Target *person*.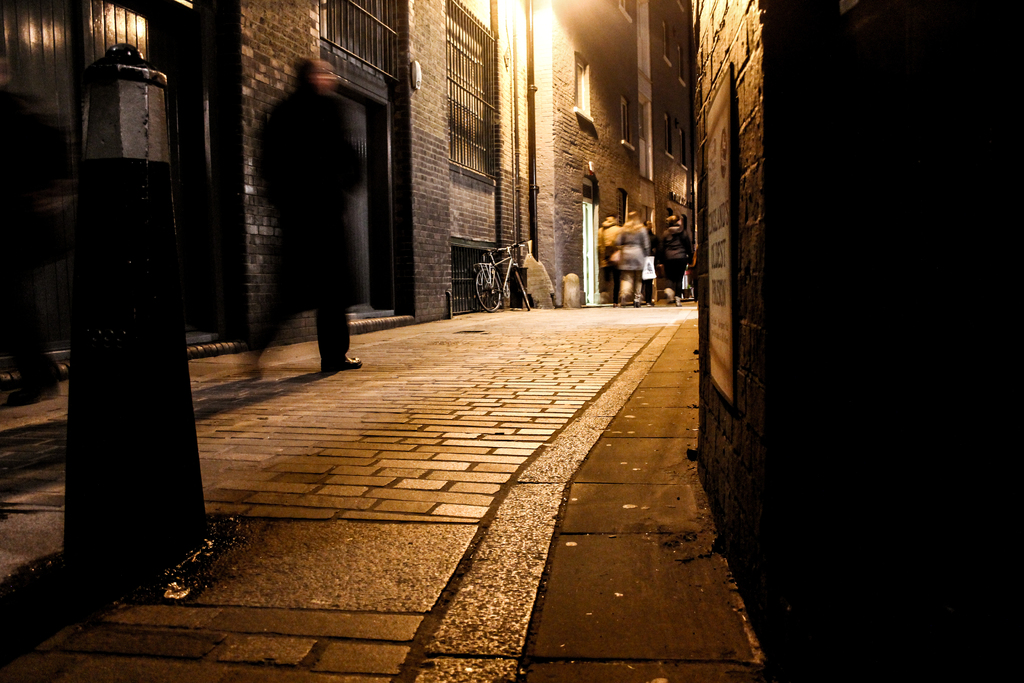
Target region: [598,211,625,302].
